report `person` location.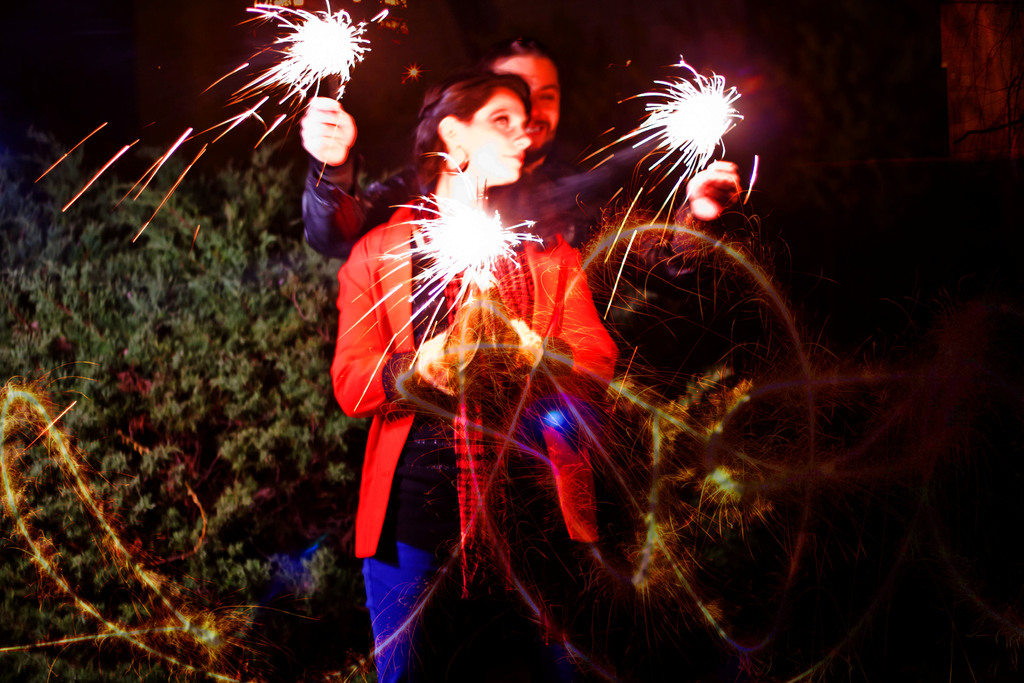
Report: left=299, top=37, right=742, bottom=263.
